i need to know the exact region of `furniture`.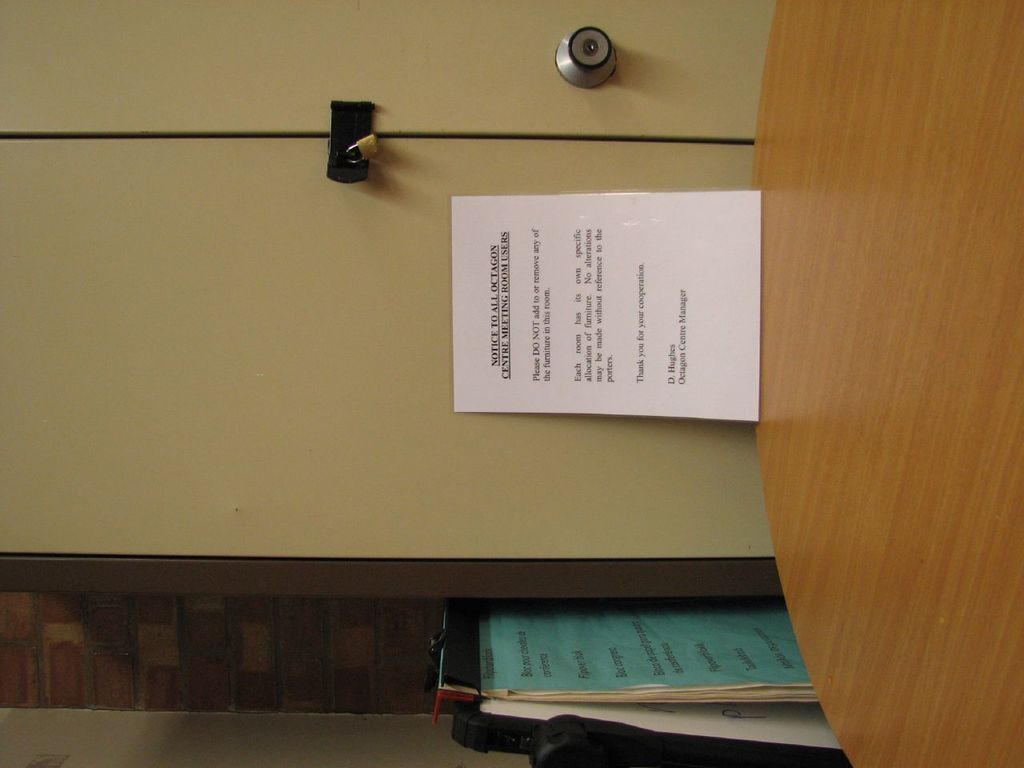
Region: (x1=754, y1=0, x2=1023, y2=767).
